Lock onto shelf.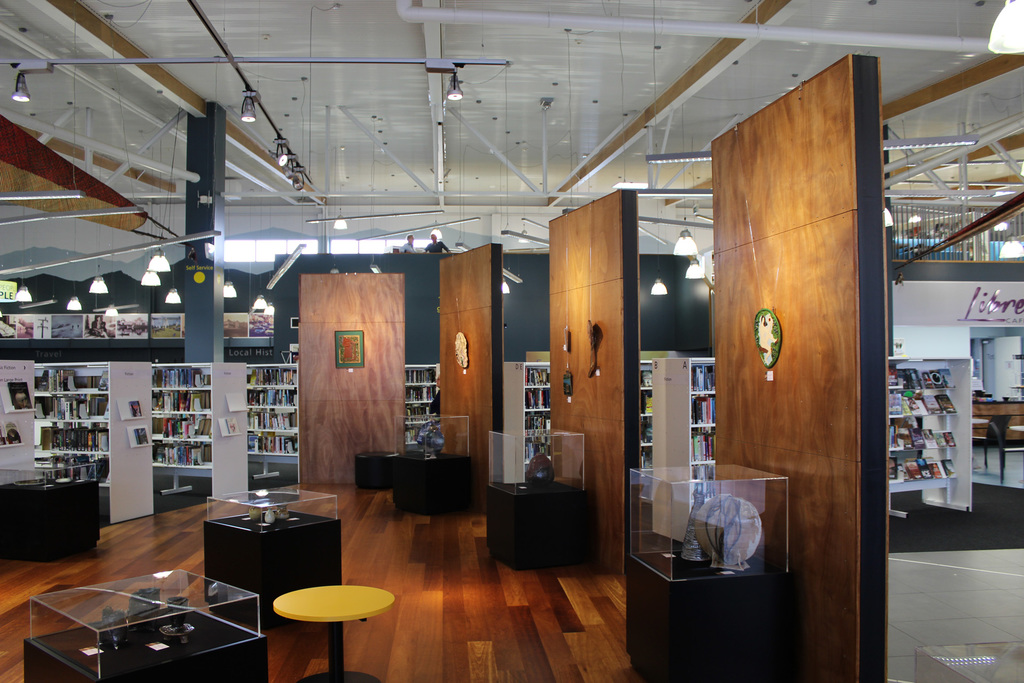
Locked: crop(687, 427, 717, 462).
